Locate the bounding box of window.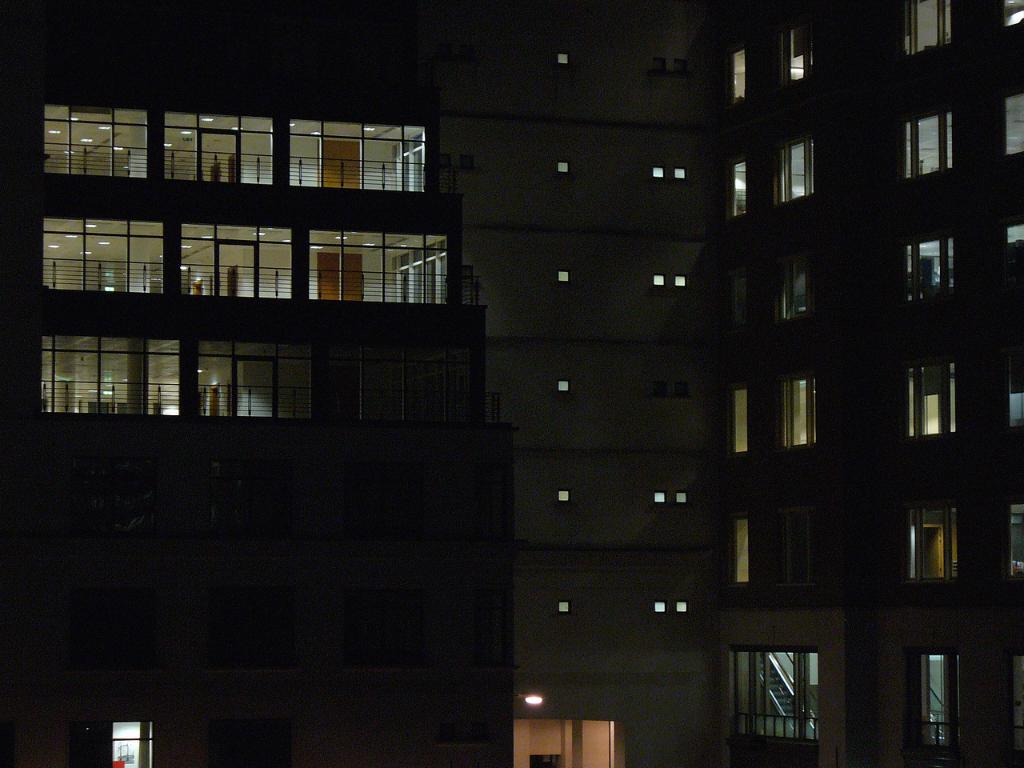
Bounding box: {"left": 558, "top": 382, "right": 570, "bottom": 394}.
